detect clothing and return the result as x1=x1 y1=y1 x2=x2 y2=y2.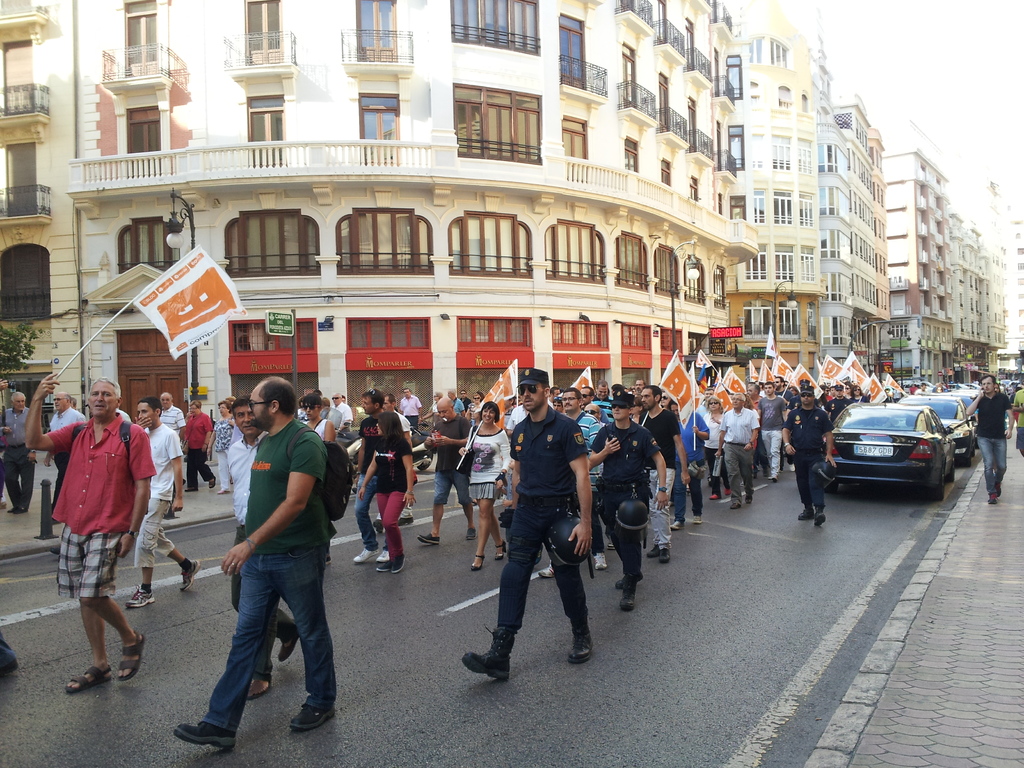
x1=199 y1=416 x2=338 y2=736.
